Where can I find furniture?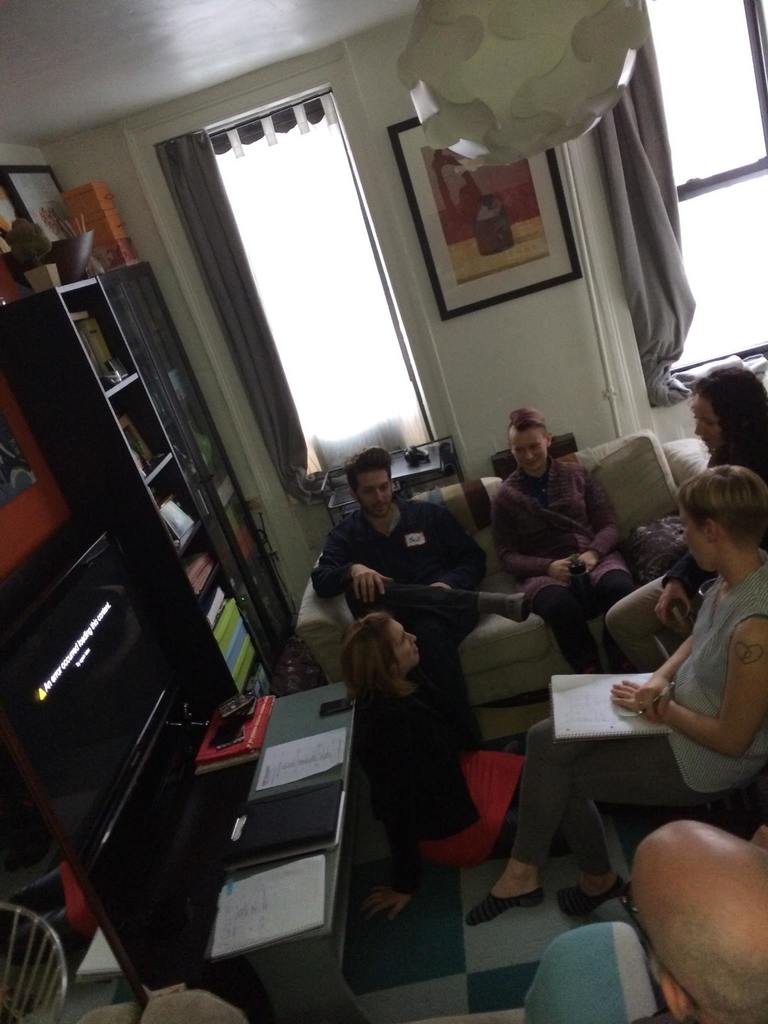
You can find it at Rect(219, 719, 394, 1023).
